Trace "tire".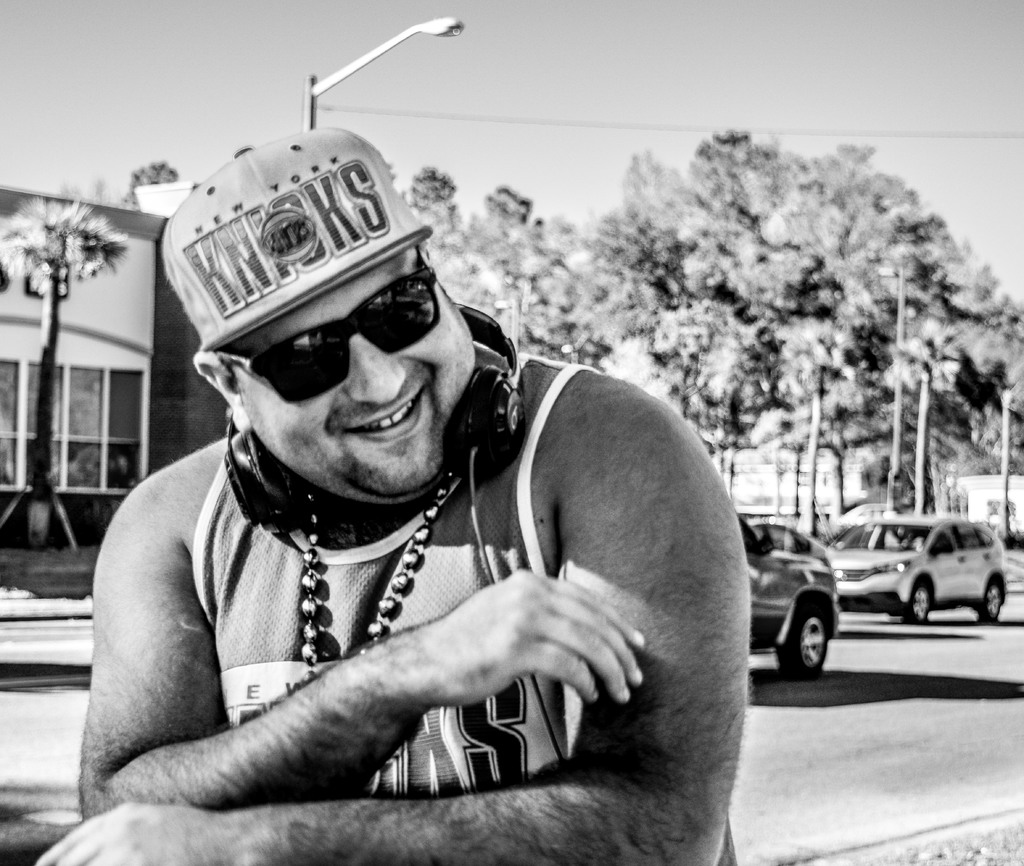
Traced to 978 582 1002 620.
